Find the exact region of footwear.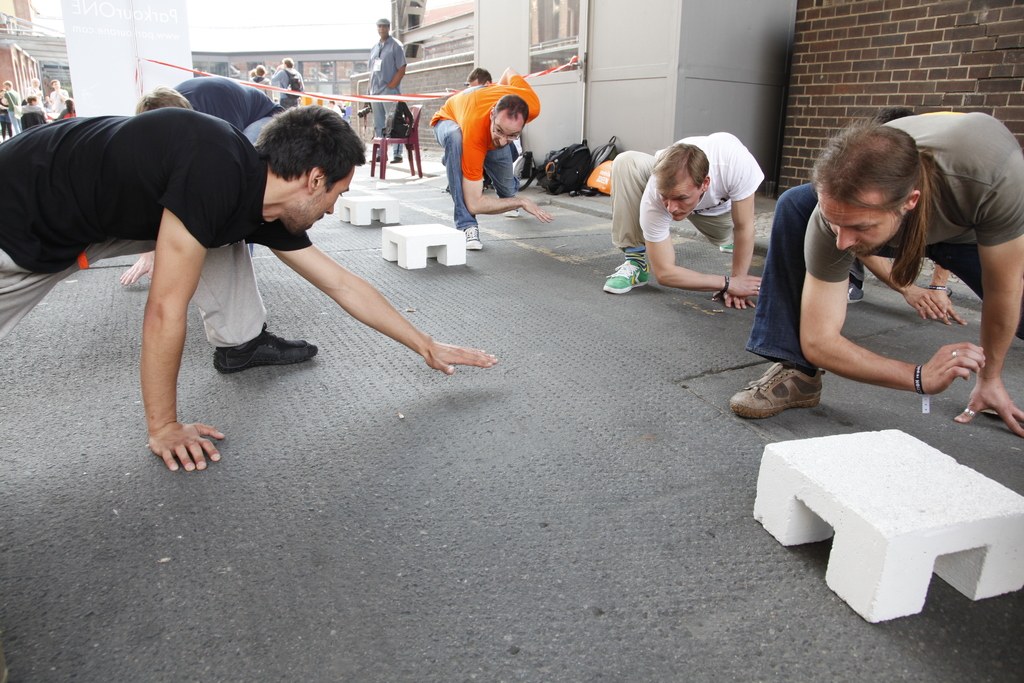
Exact region: <bbox>208, 327, 304, 383</bbox>.
